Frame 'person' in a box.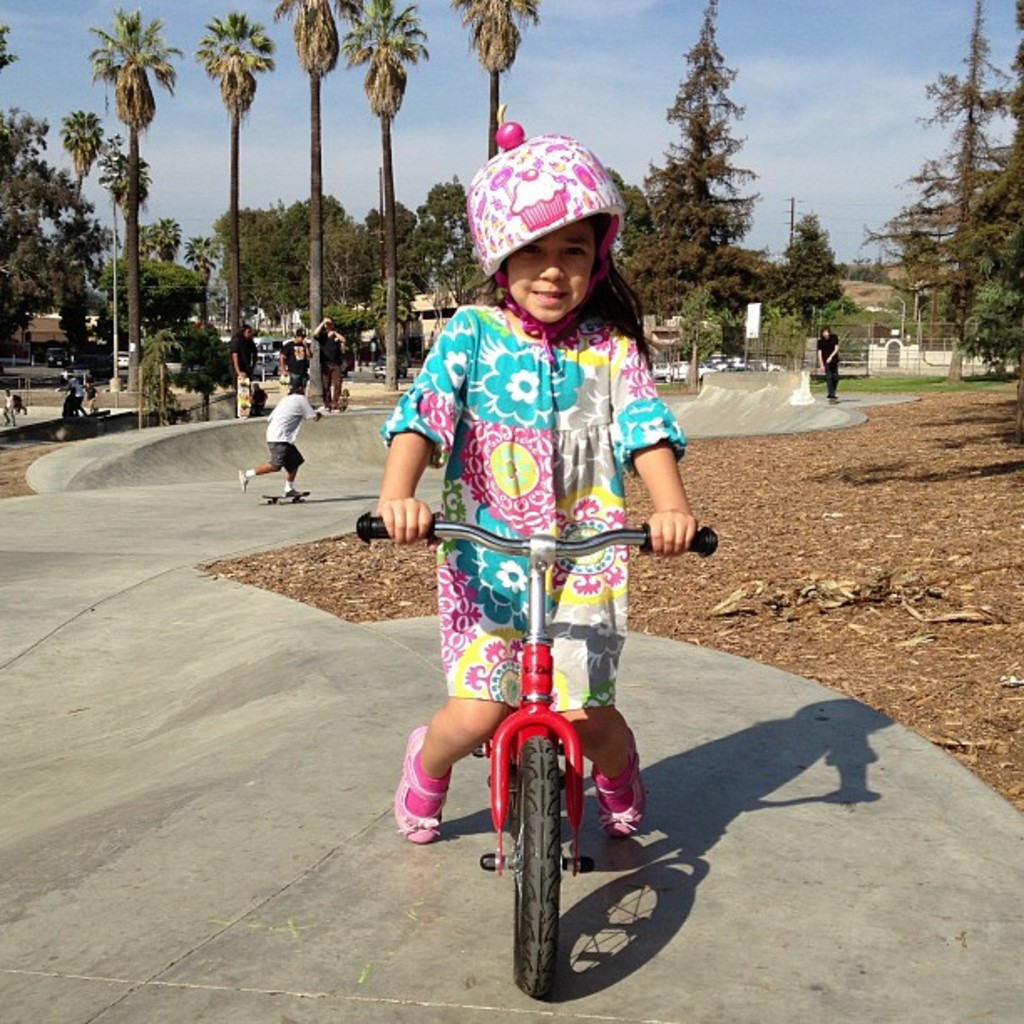
{"x1": 311, "y1": 313, "x2": 348, "y2": 413}.
